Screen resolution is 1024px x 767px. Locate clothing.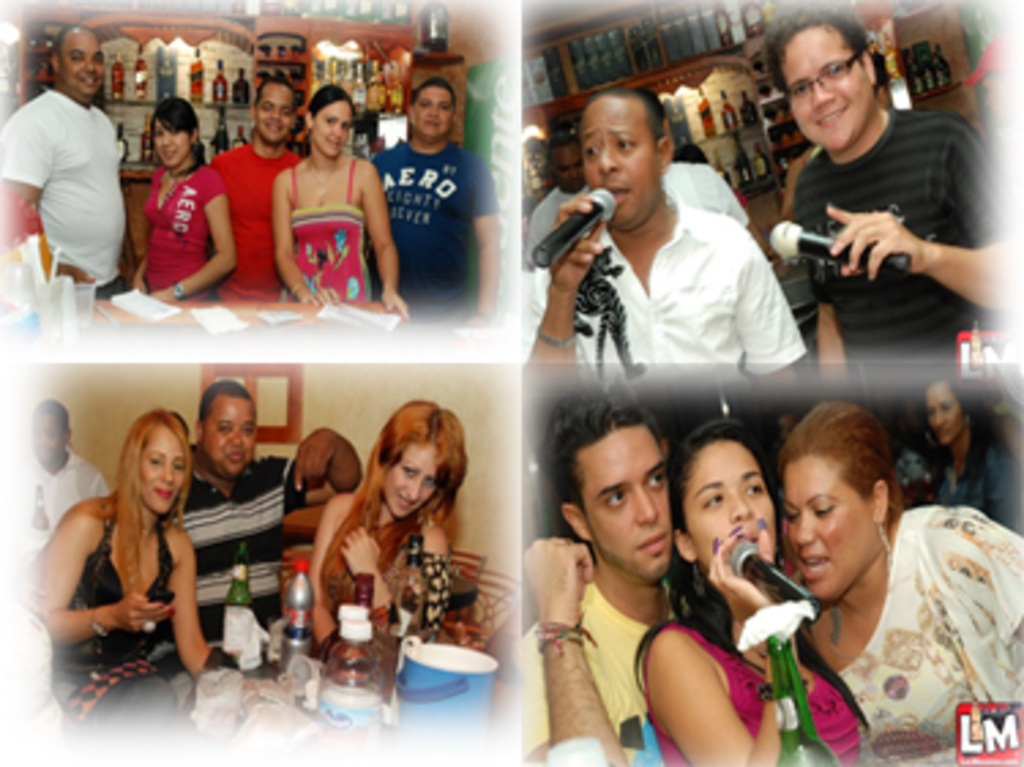
region(309, 480, 448, 696).
